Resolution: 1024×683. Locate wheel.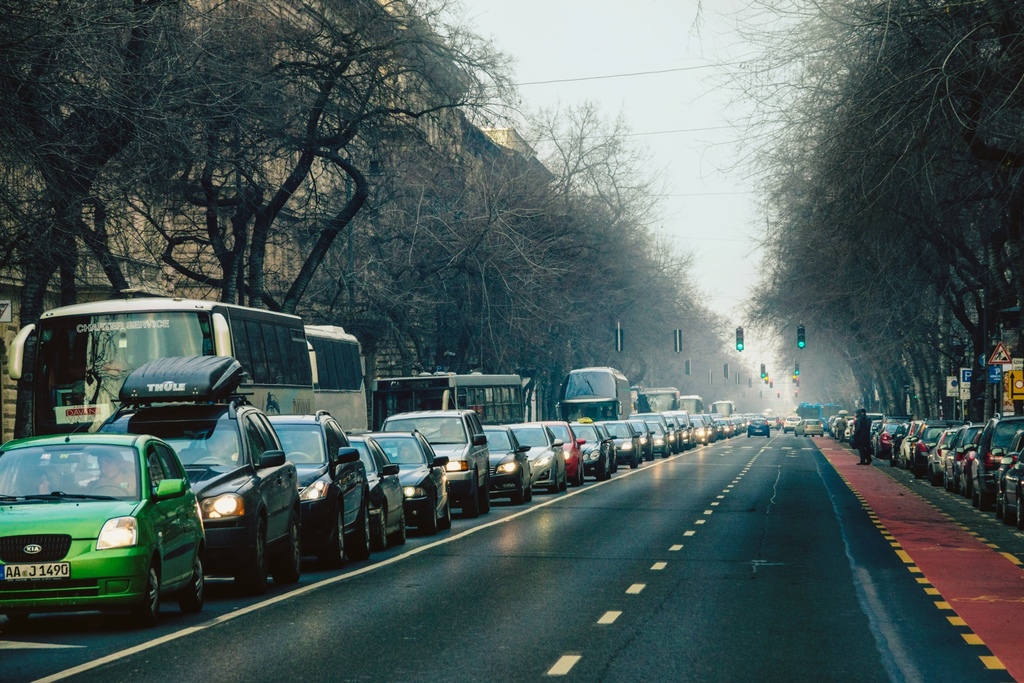
crop(509, 469, 521, 504).
